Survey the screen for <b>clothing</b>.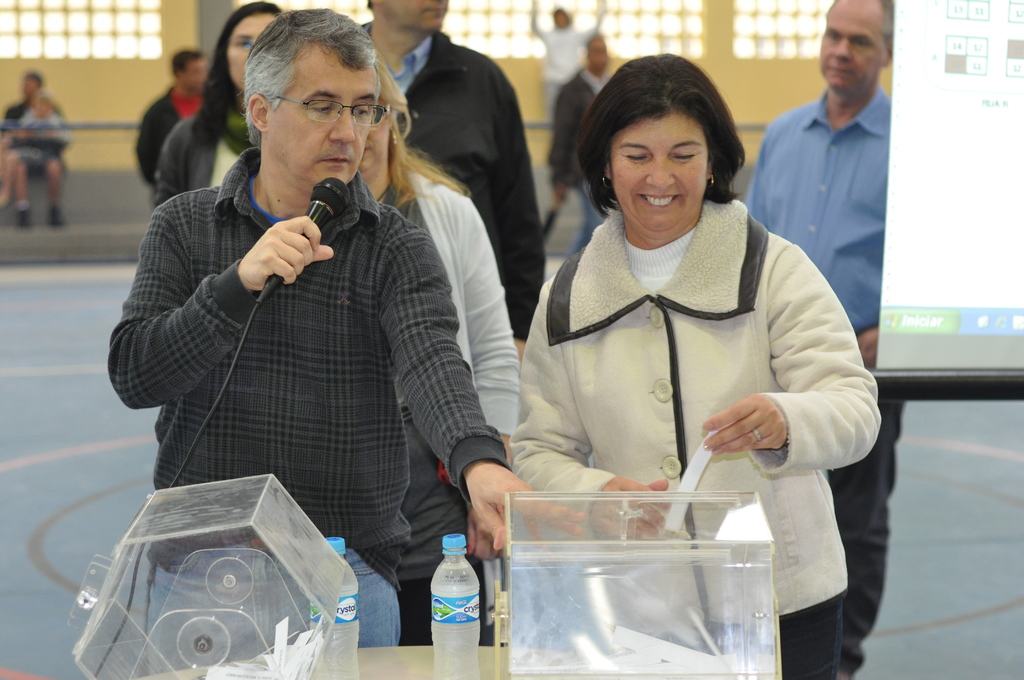
Survey found: bbox=[530, 12, 607, 117].
